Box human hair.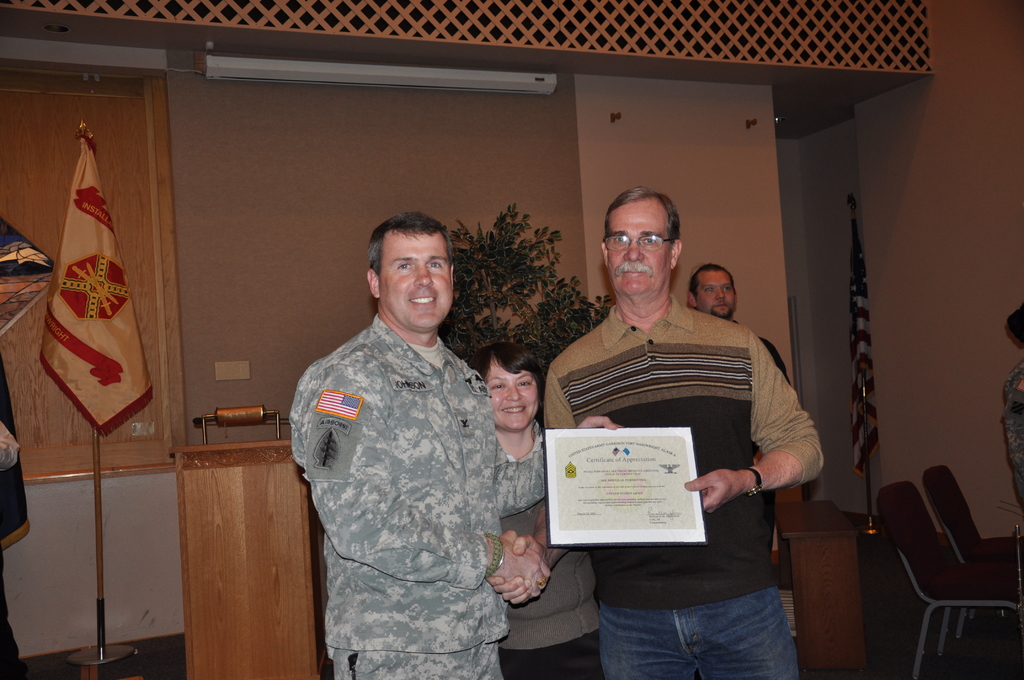
region(468, 341, 546, 413).
